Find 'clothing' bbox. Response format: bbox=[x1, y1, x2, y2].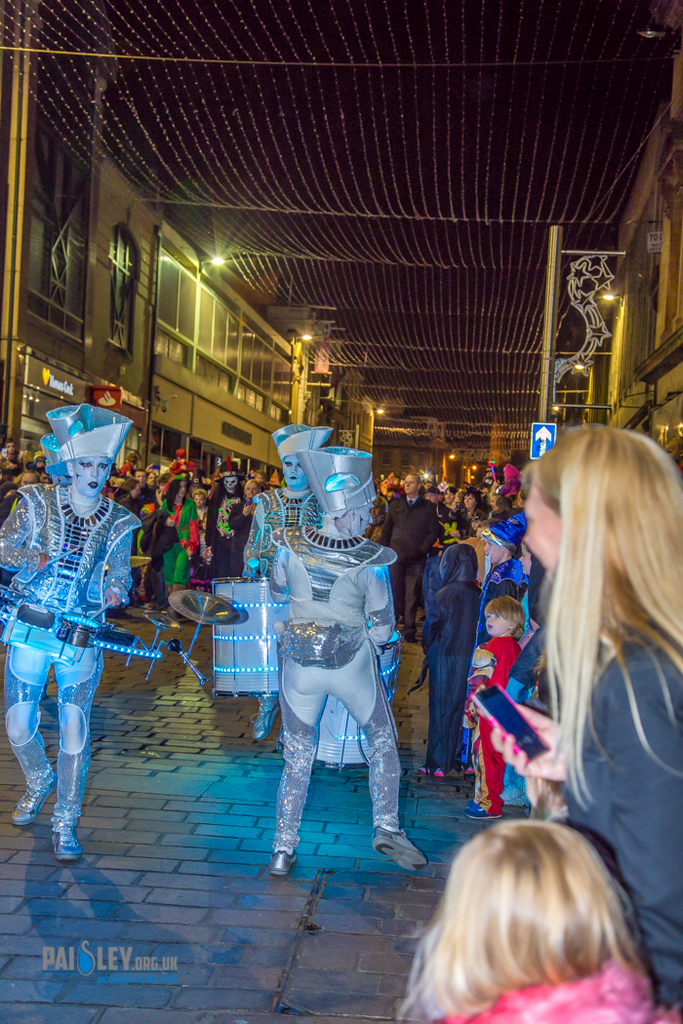
bbox=[205, 492, 237, 582].
